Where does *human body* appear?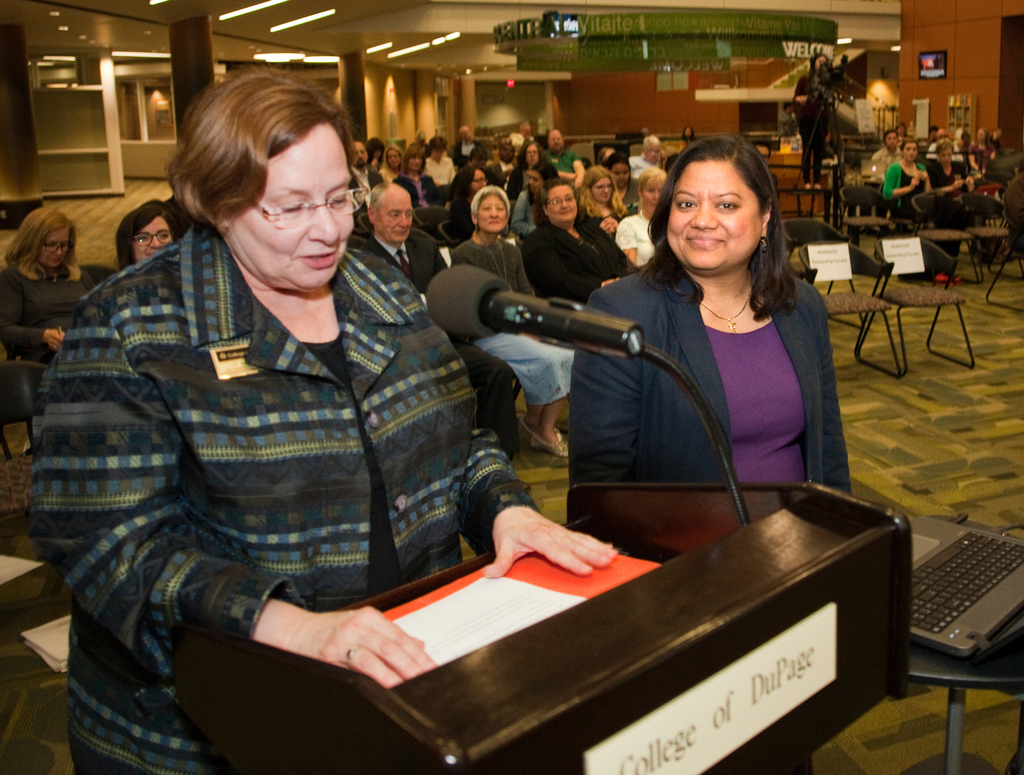
Appears at 552/139/859/498.
